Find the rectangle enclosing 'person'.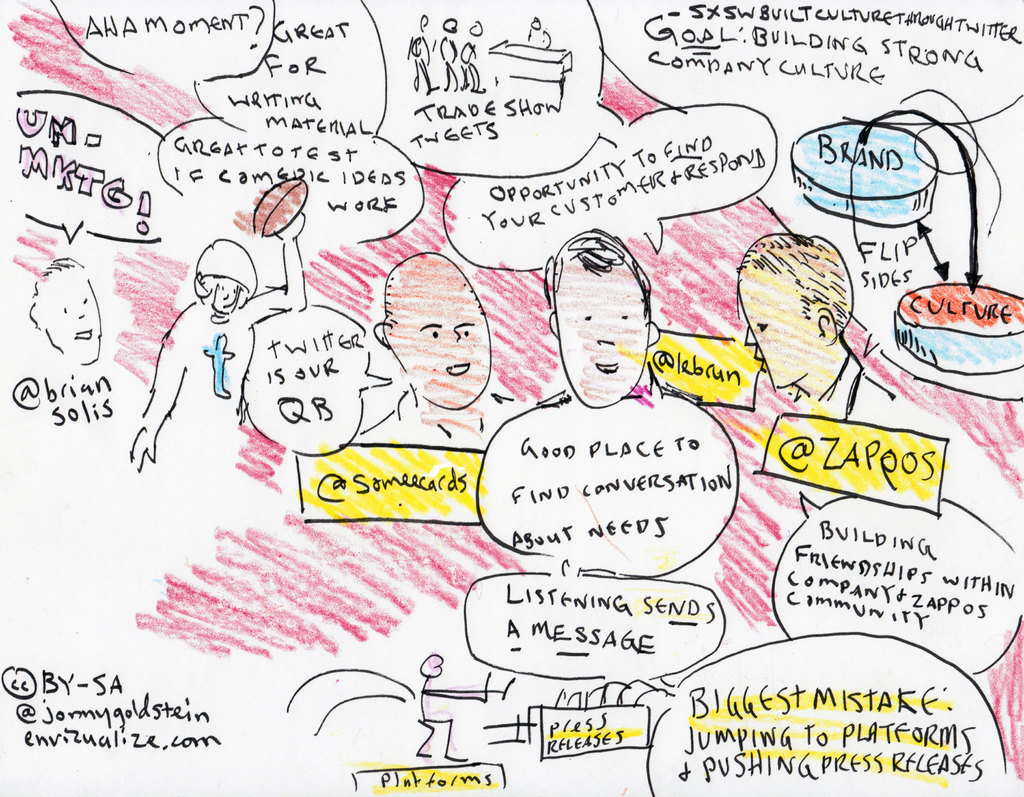
128, 210, 306, 478.
